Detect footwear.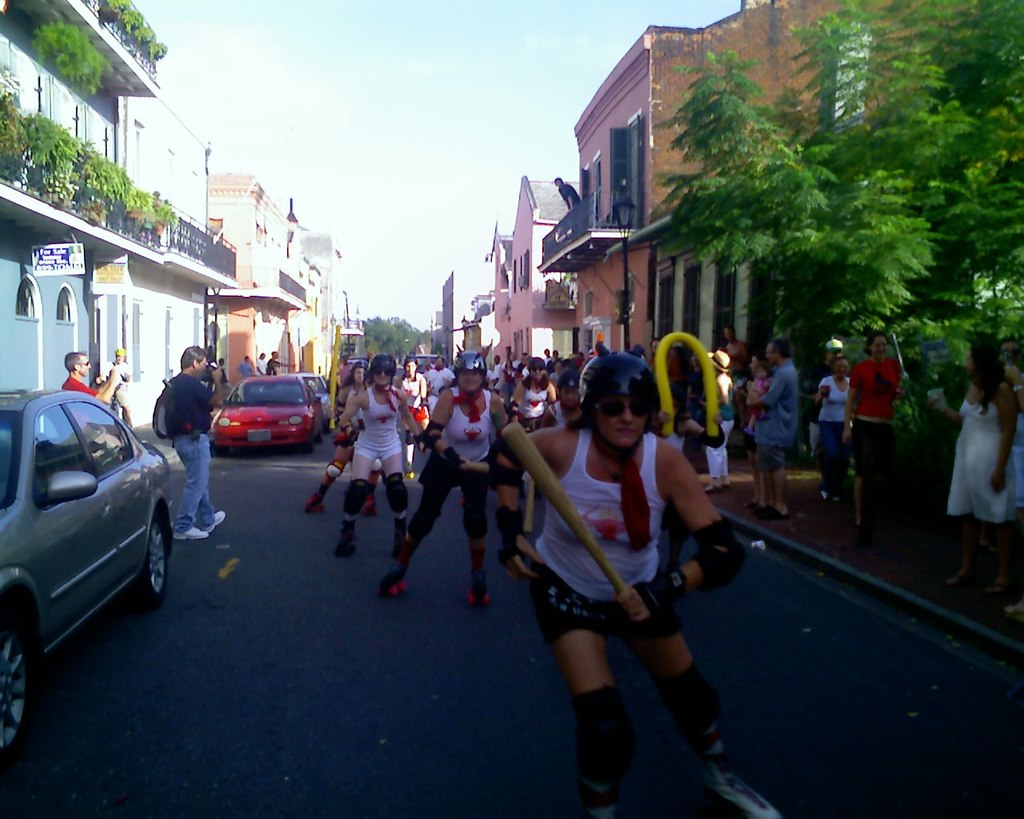
Detected at 359:494:374:514.
